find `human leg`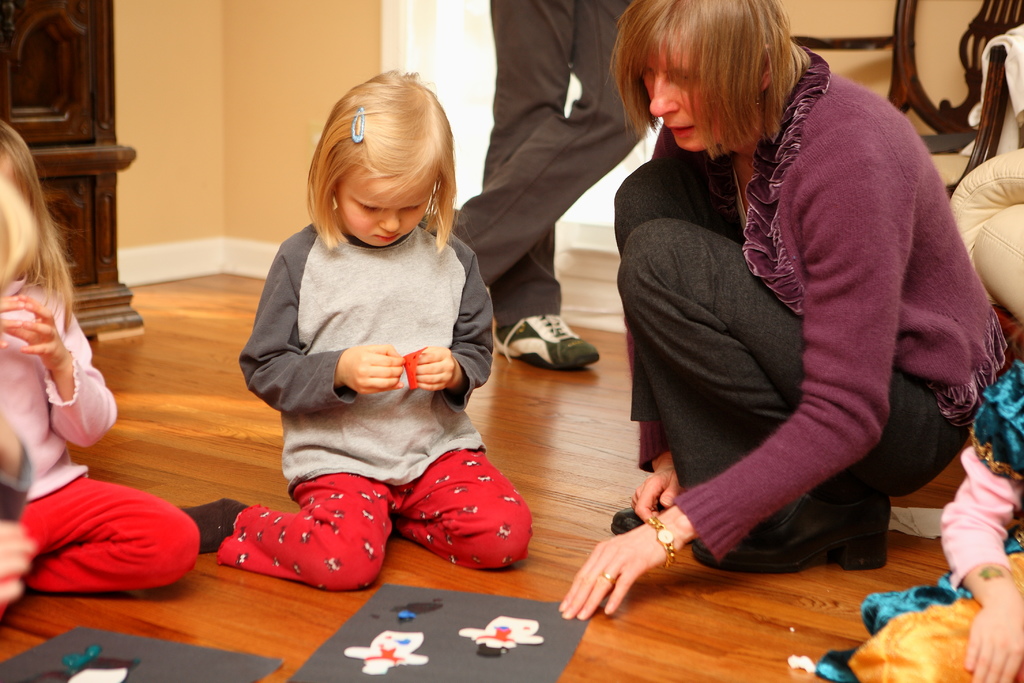
l=614, t=158, r=714, b=256
